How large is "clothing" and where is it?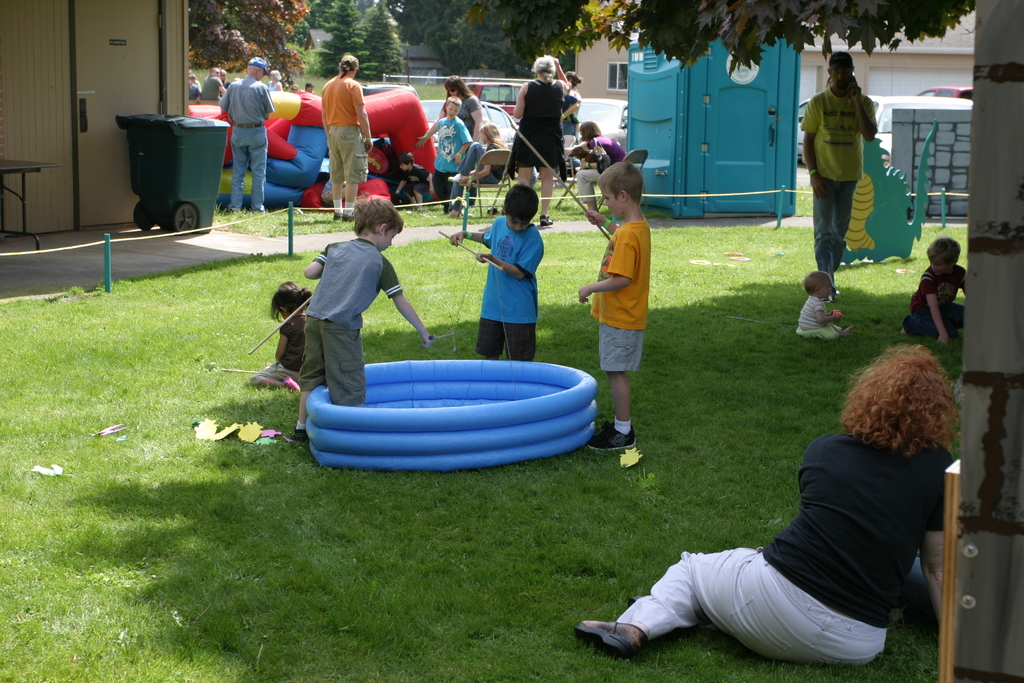
Bounding box: {"left": 430, "top": 171, "right": 459, "bottom": 206}.
